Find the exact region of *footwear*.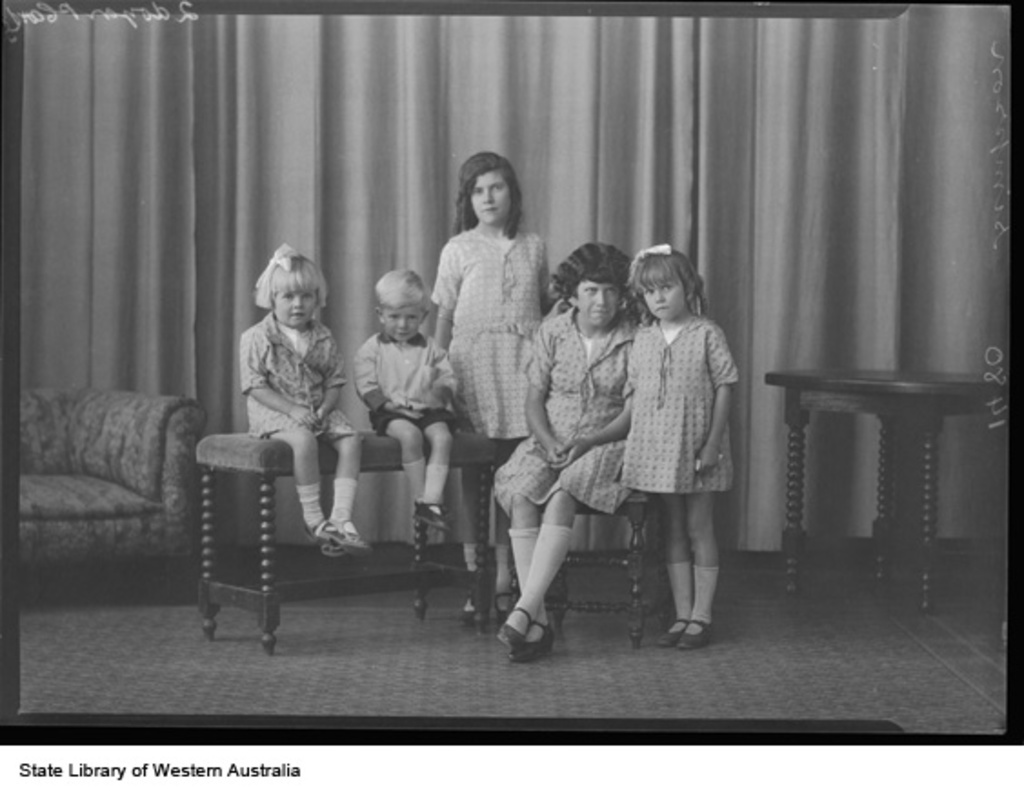
Exact region: 484/587/511/620.
